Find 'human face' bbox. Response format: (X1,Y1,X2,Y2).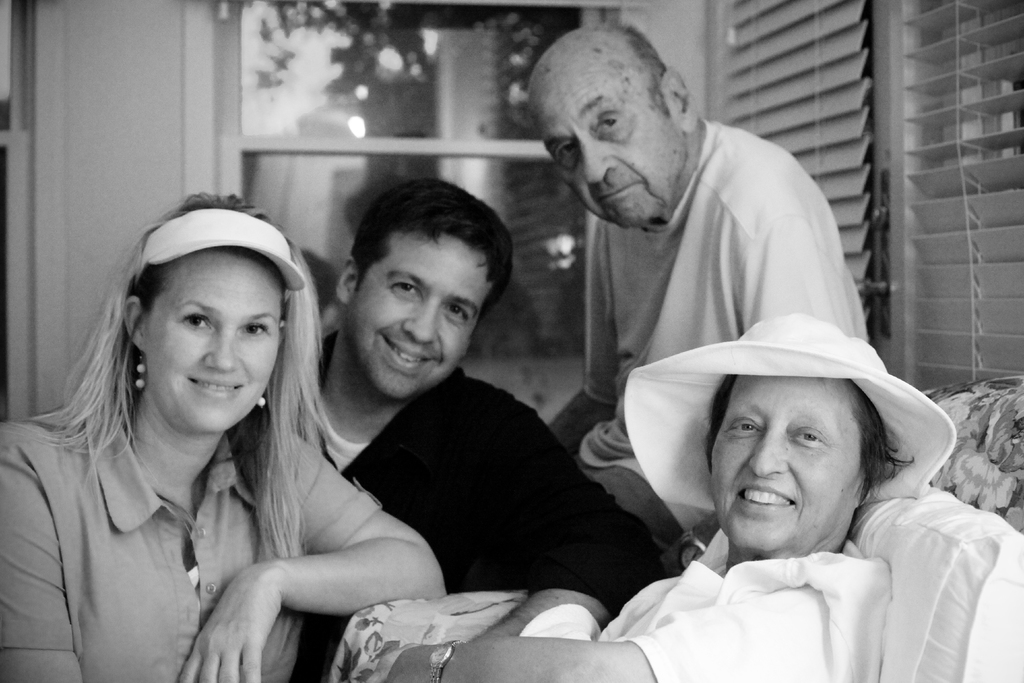
(346,227,492,394).
